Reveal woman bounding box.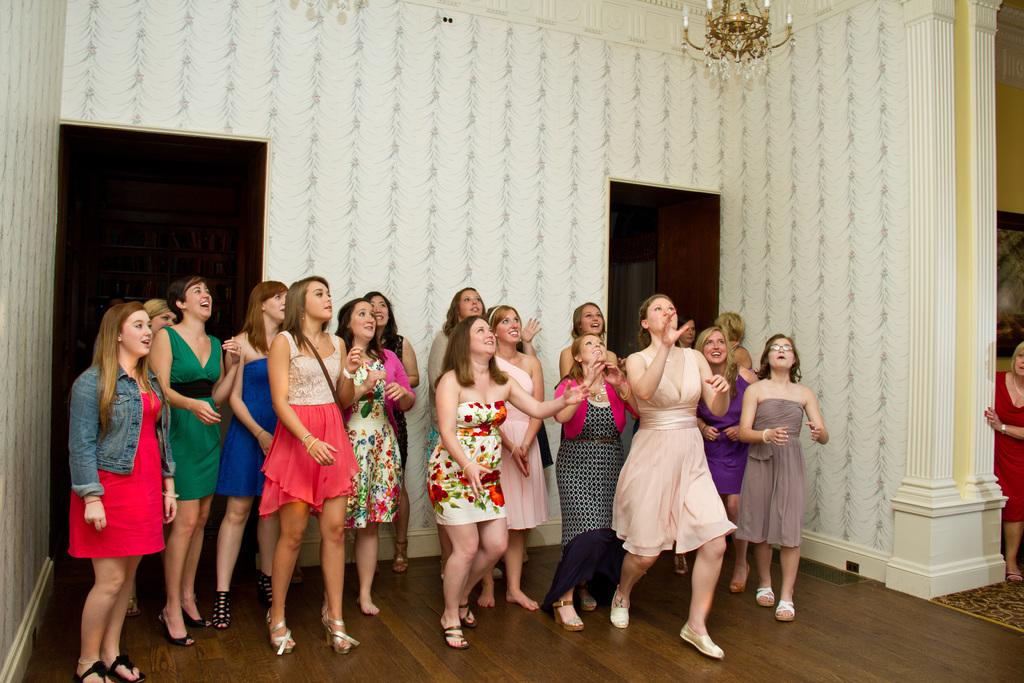
Revealed: l=333, t=295, r=414, b=616.
